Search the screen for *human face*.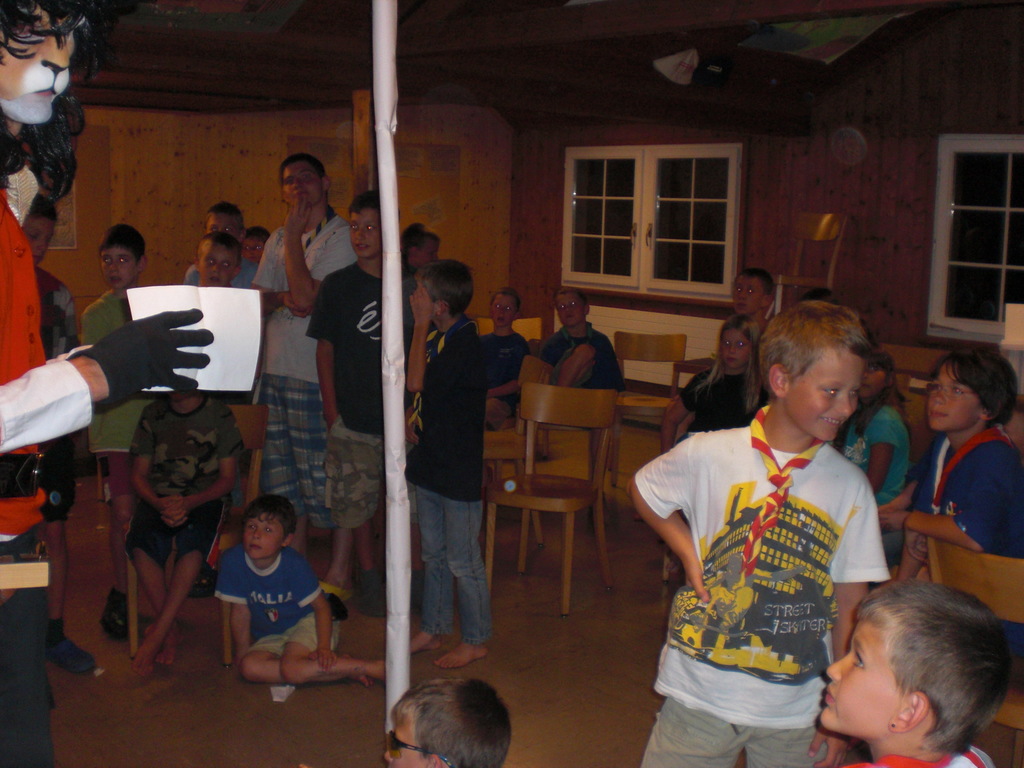
Found at l=823, t=623, r=902, b=742.
